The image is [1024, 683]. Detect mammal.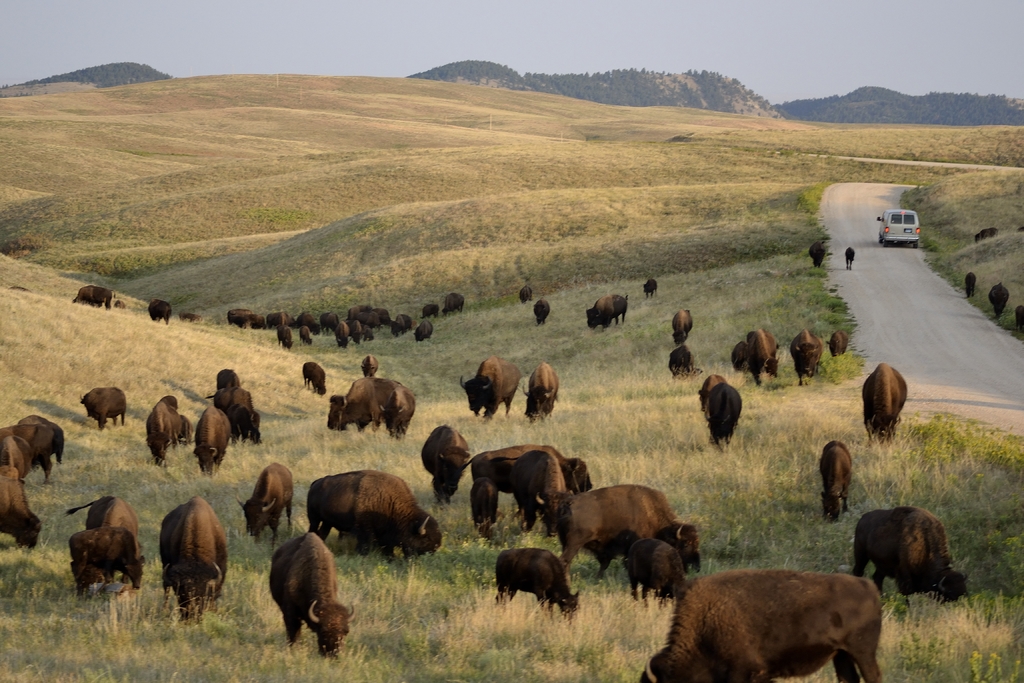
Detection: (left=7, top=281, right=27, bottom=292).
